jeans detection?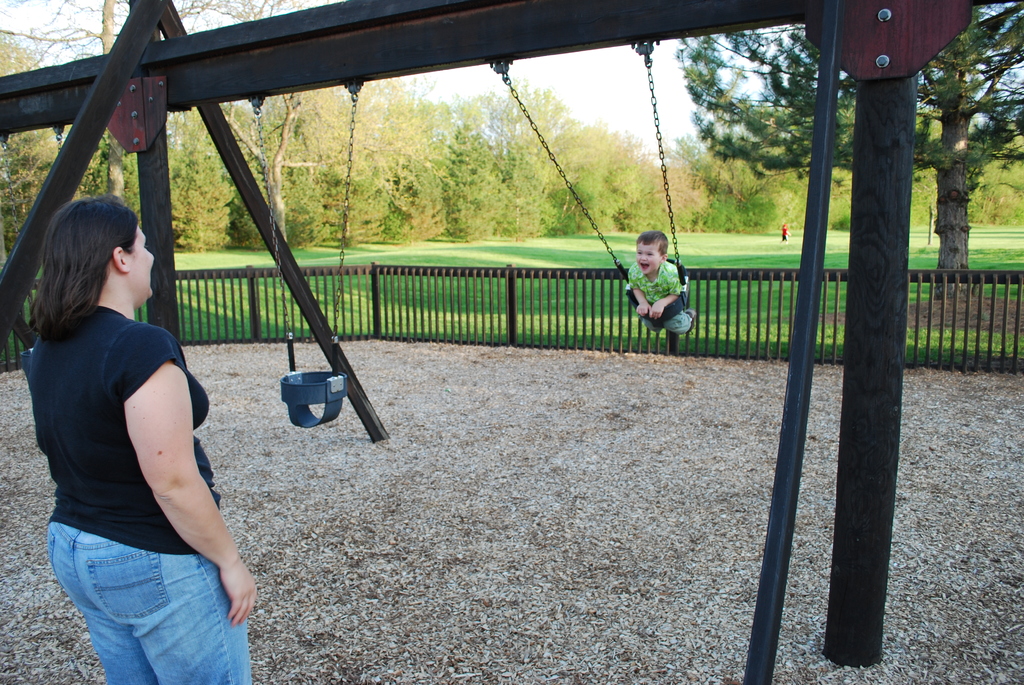
box(46, 524, 237, 676)
